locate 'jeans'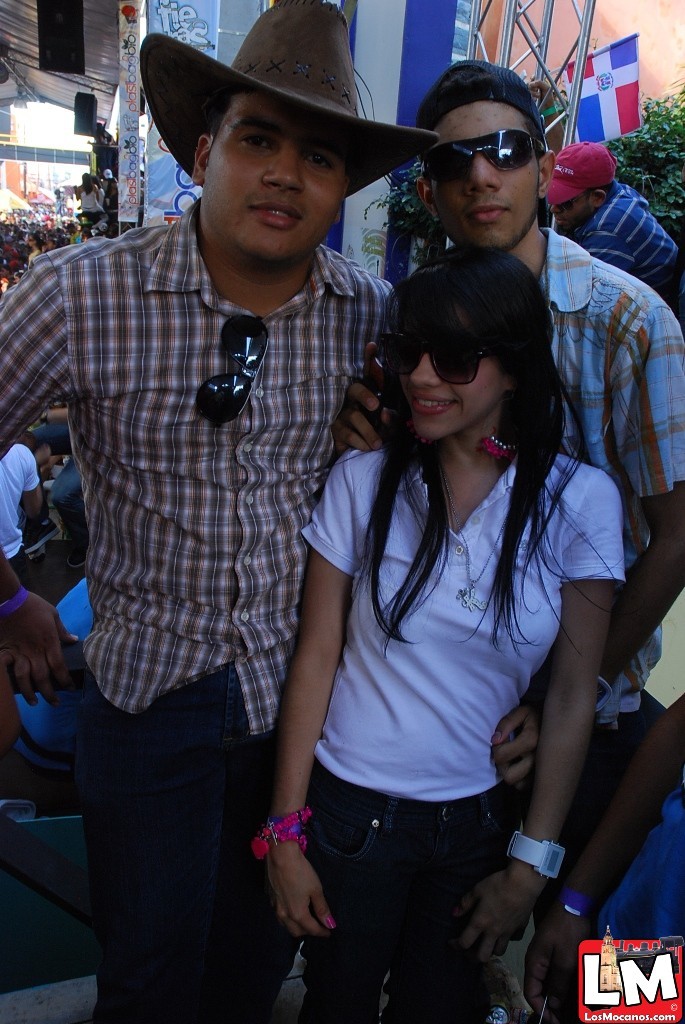
pyautogui.locateOnScreen(83, 661, 301, 1014)
